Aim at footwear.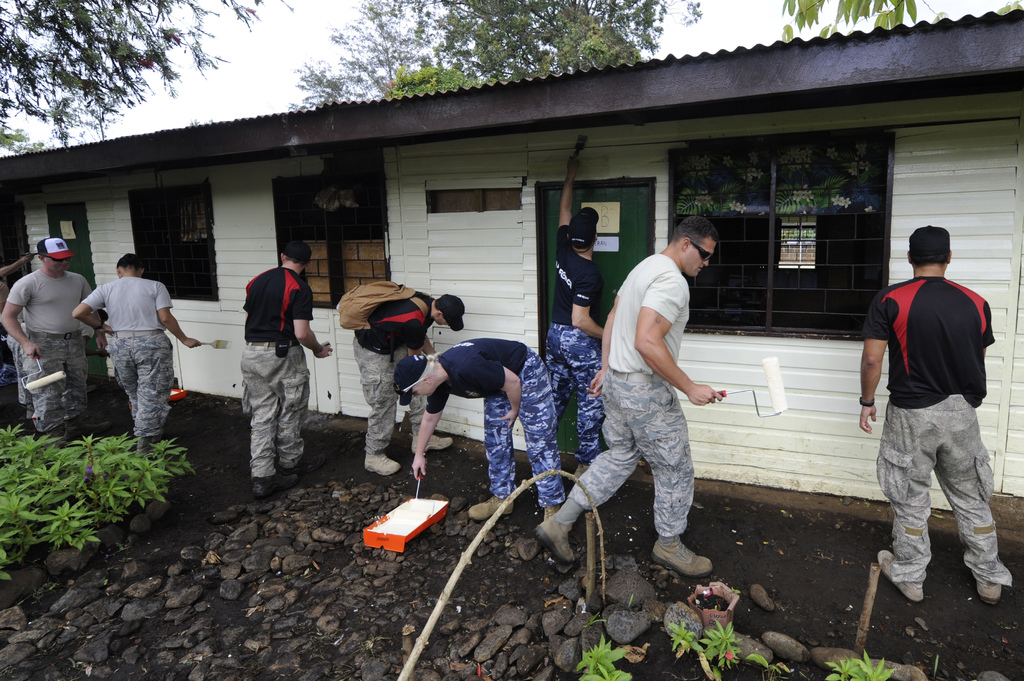
Aimed at (532,509,572,565).
